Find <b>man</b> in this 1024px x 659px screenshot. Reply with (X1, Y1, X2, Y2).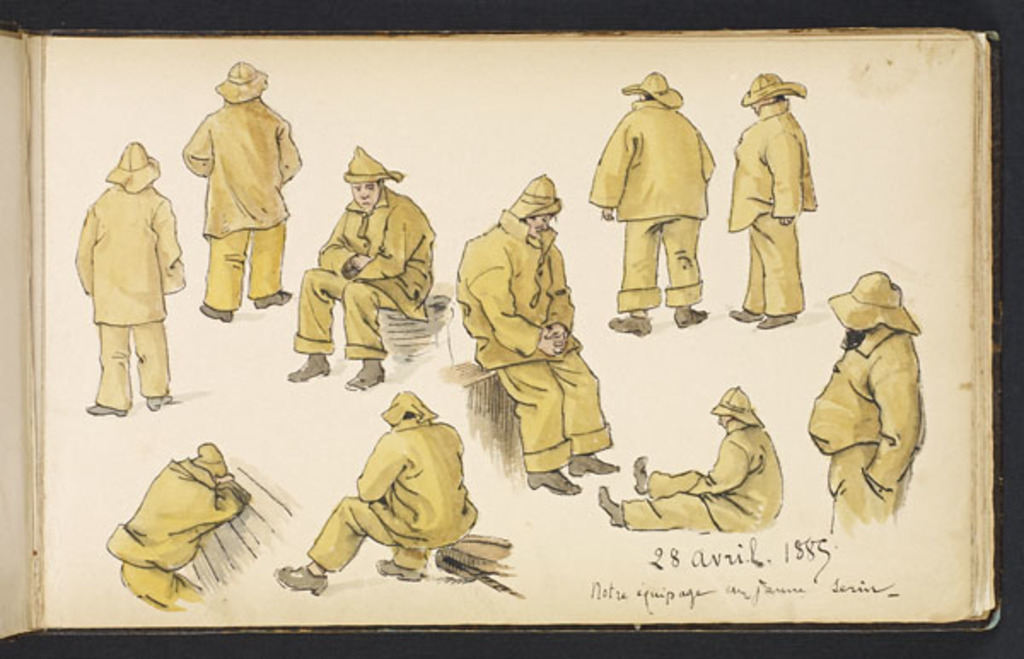
(285, 147, 435, 388).
